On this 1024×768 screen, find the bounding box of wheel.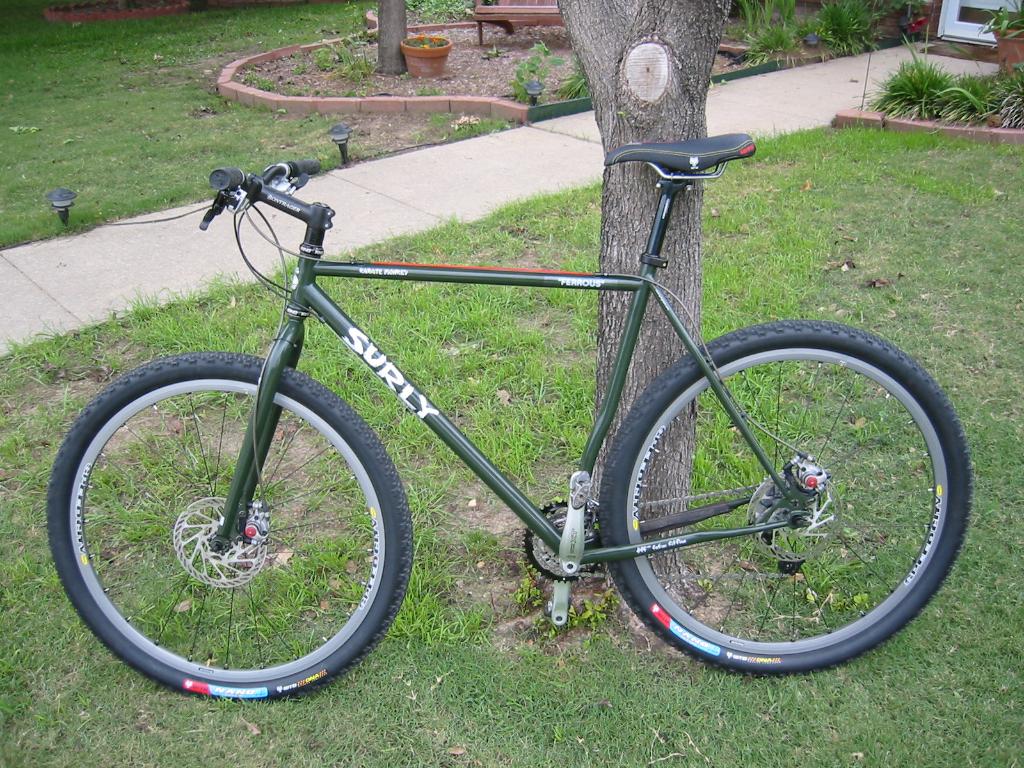
Bounding box: [left=42, top=351, right=410, bottom=698].
